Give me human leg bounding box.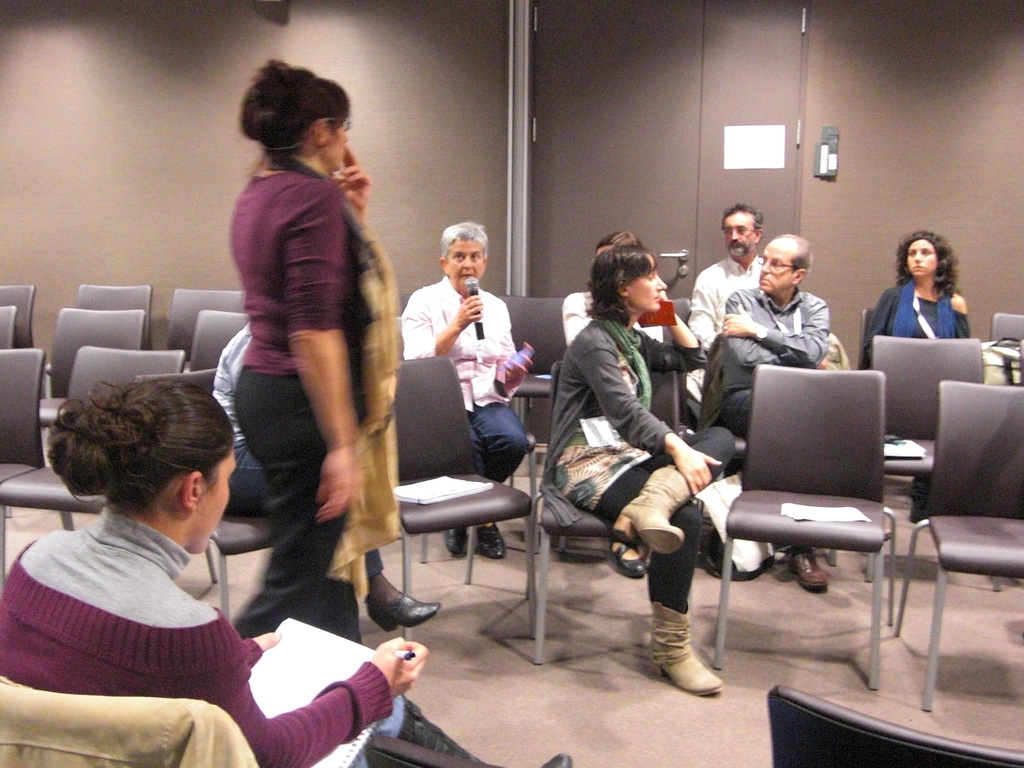
(x1=635, y1=424, x2=739, y2=553).
